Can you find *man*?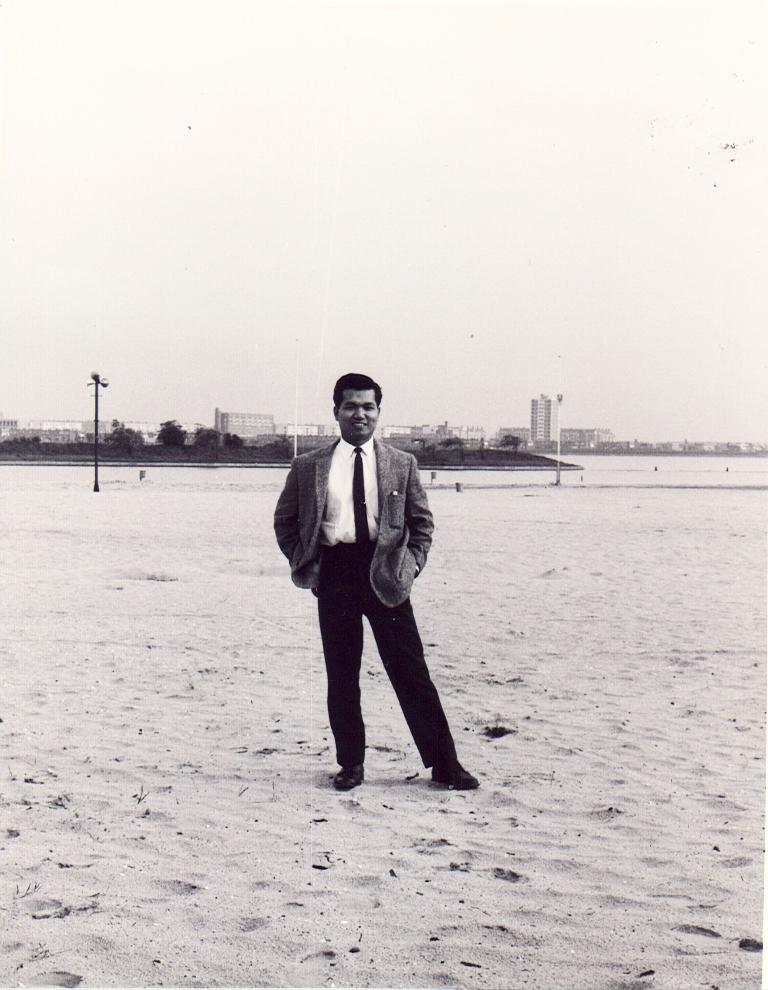
Yes, bounding box: region(285, 393, 457, 792).
